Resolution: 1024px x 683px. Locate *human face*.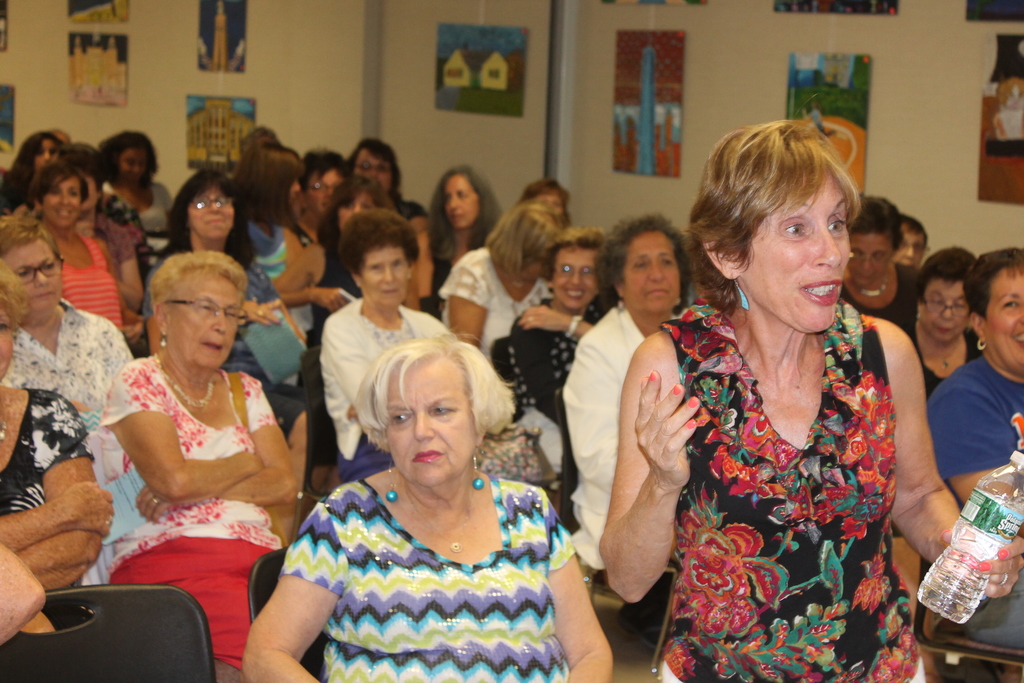
[x1=360, y1=243, x2=408, y2=309].
